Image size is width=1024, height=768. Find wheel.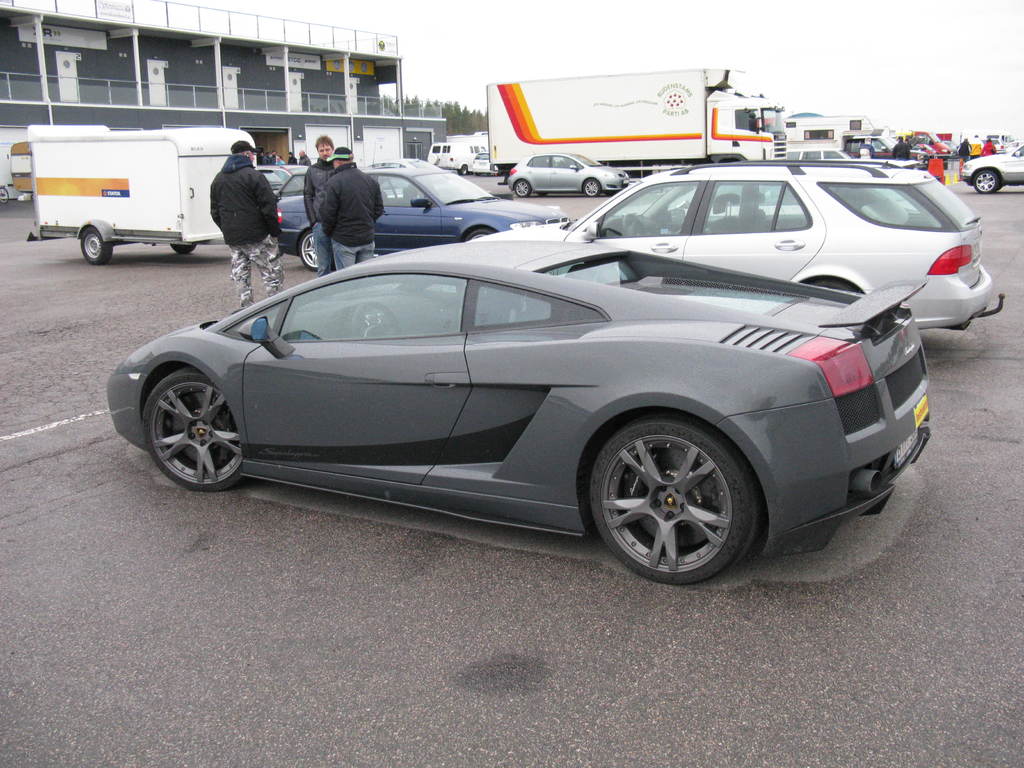
(621,214,646,238).
